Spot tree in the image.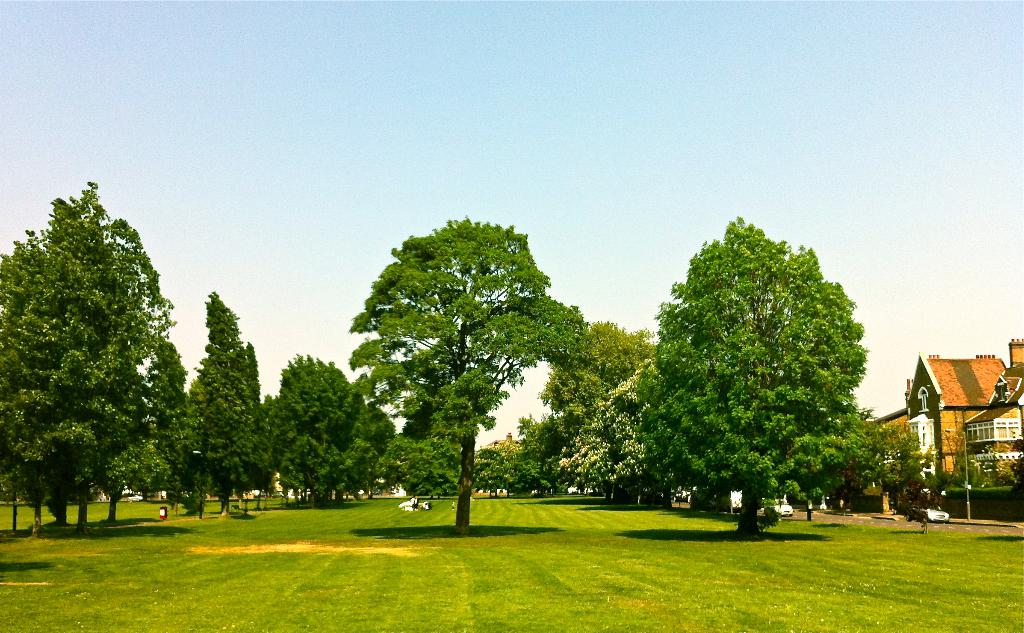
tree found at box(266, 353, 413, 505).
